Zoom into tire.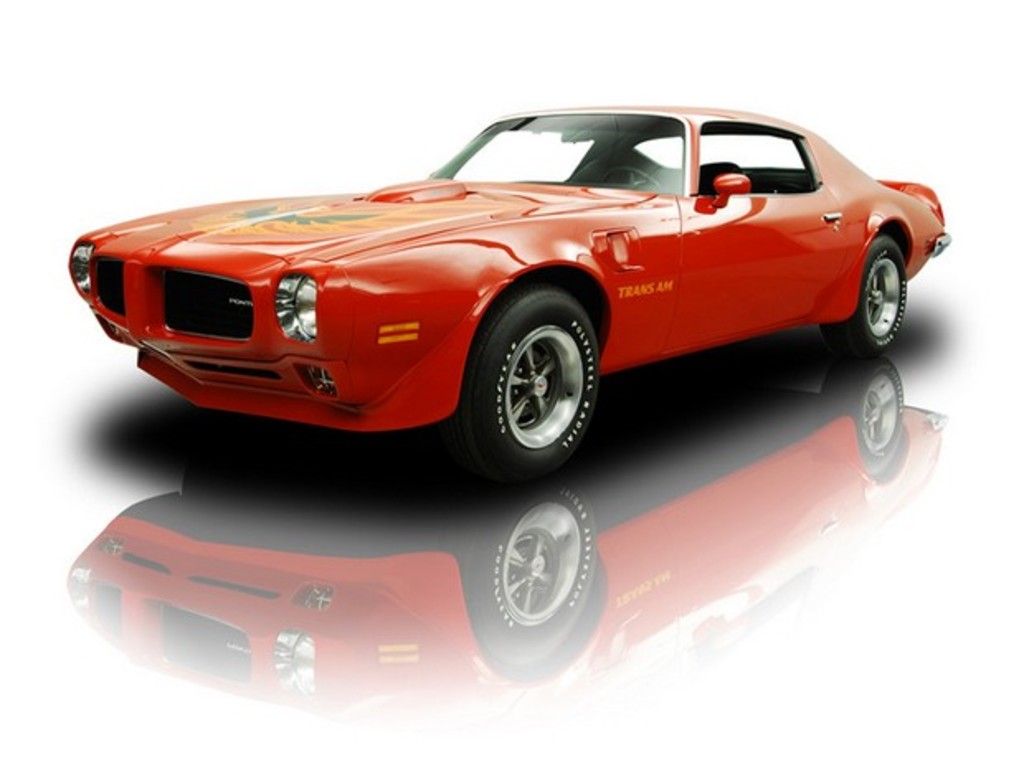
Zoom target: x1=461, y1=269, x2=606, y2=472.
